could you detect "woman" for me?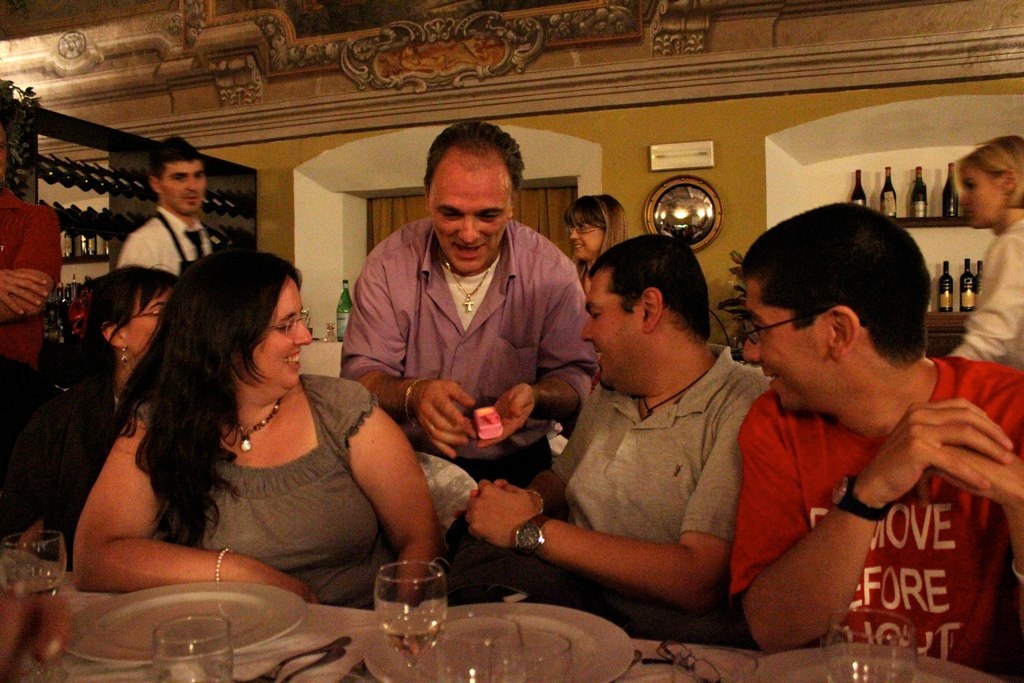
Detection result: region(948, 133, 1023, 370).
